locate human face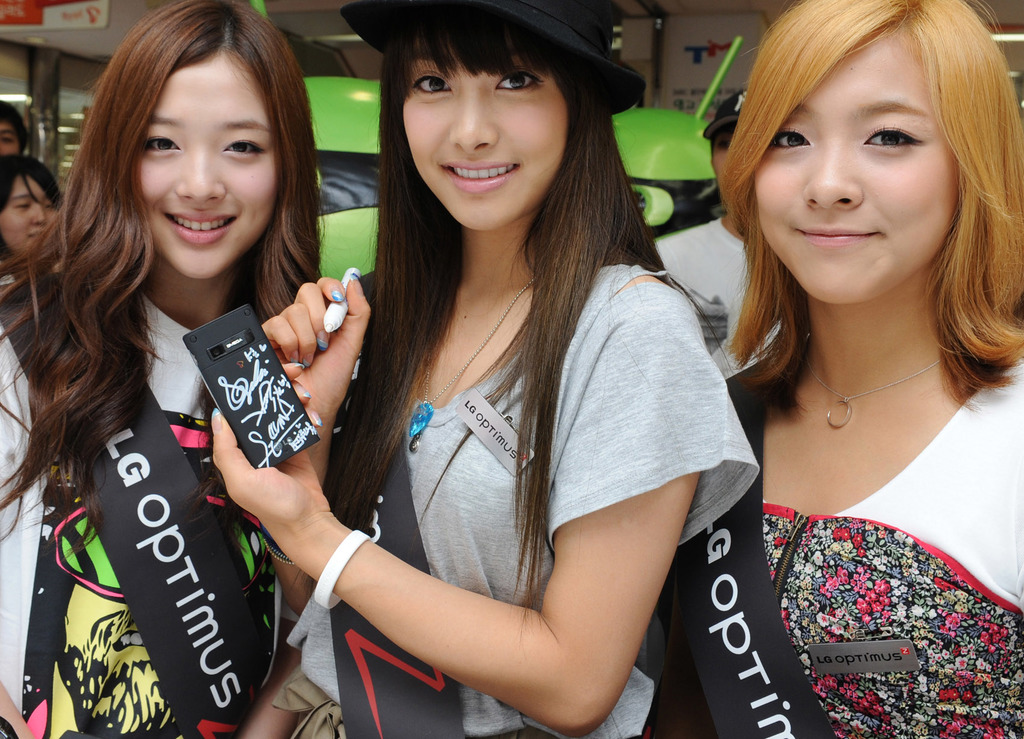
<region>0, 172, 56, 257</region>
